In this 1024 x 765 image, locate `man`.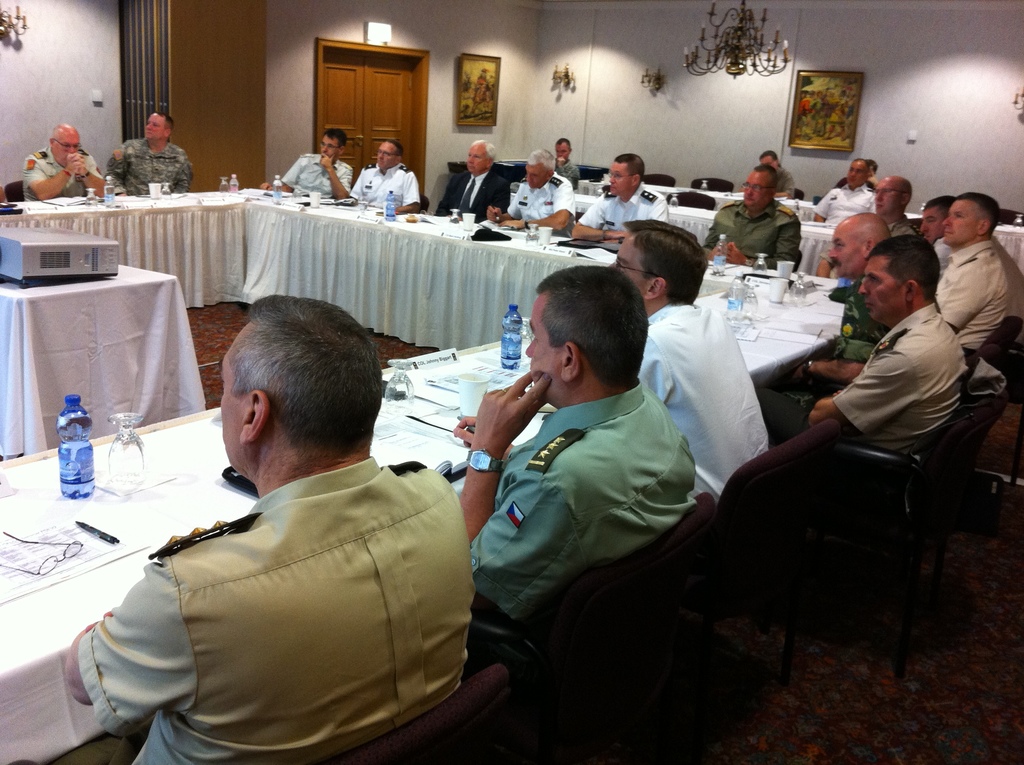
Bounding box: x1=265 y1=121 x2=344 y2=198.
